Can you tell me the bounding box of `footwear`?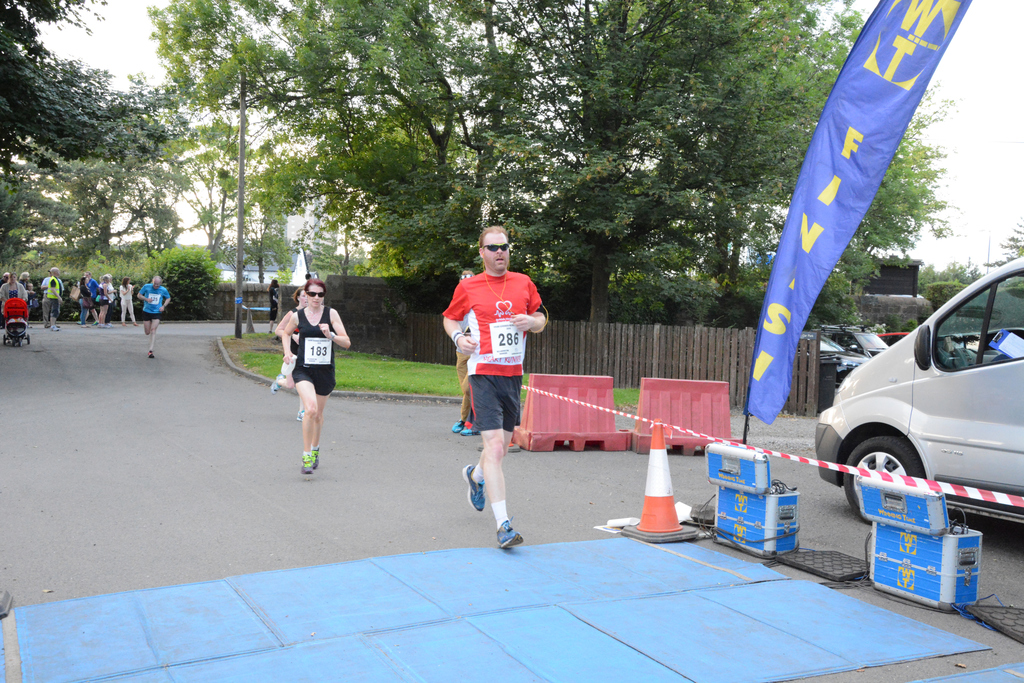
147,349,155,359.
